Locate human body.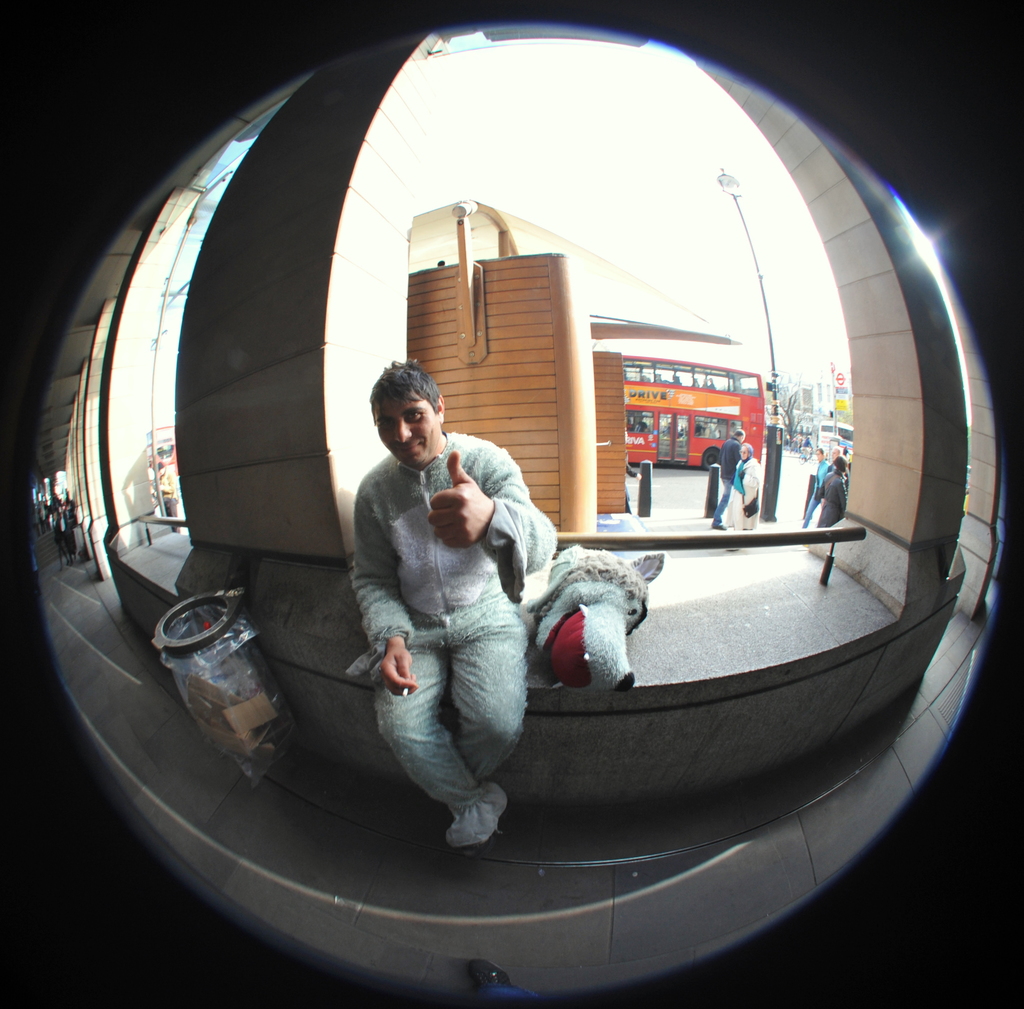
Bounding box: {"x1": 712, "y1": 435, "x2": 767, "y2": 528}.
